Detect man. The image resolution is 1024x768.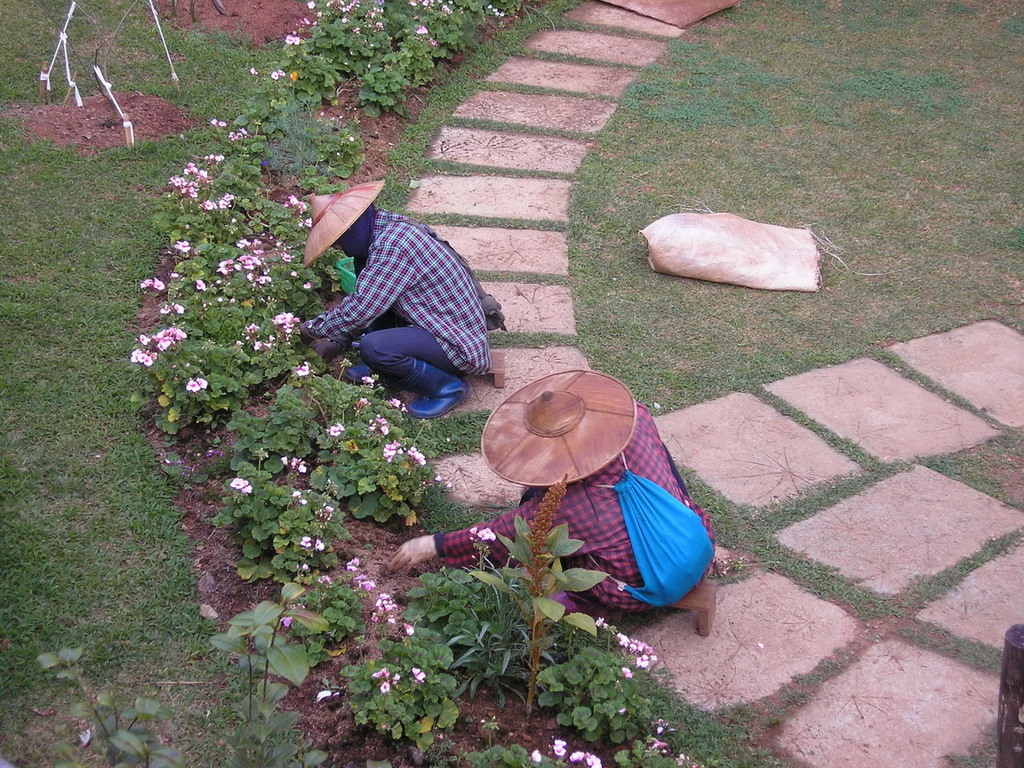
l=388, t=396, r=731, b=622.
